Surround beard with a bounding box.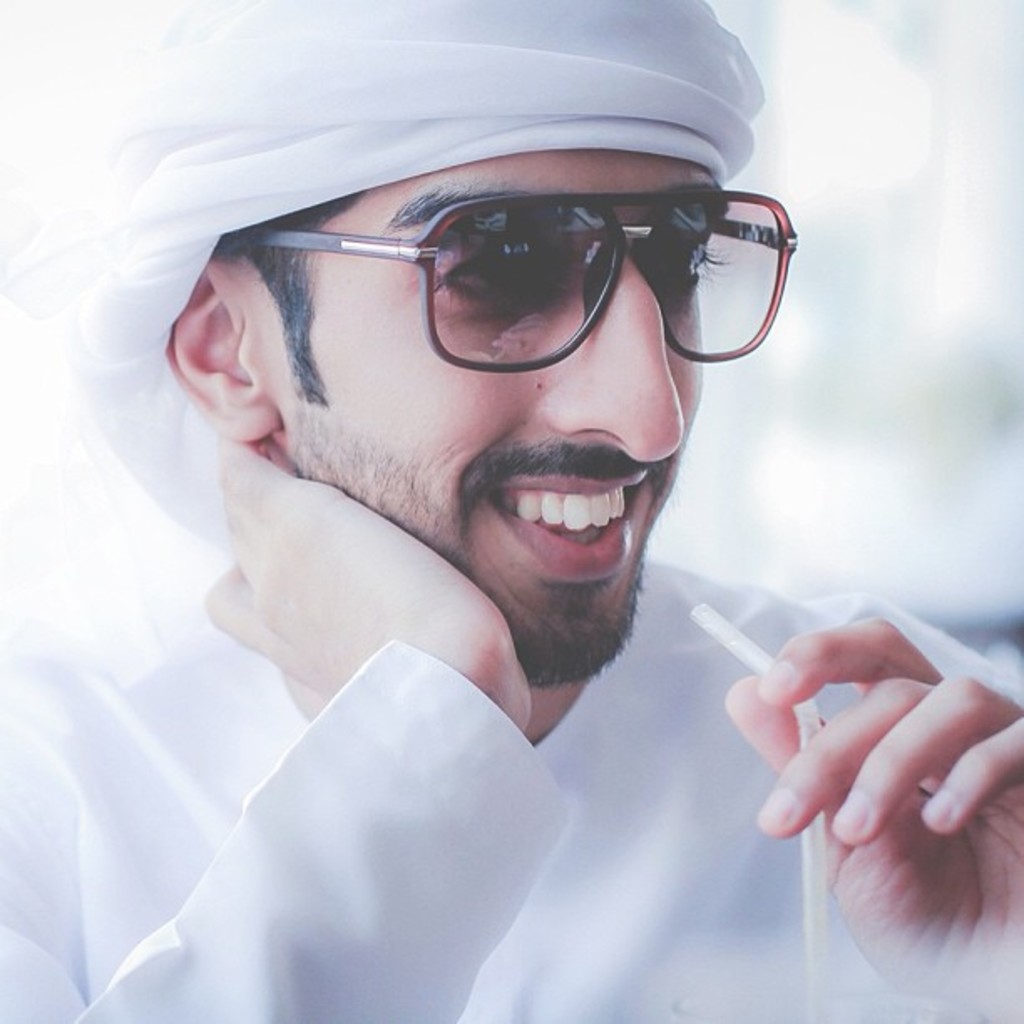
region(179, 296, 708, 733).
